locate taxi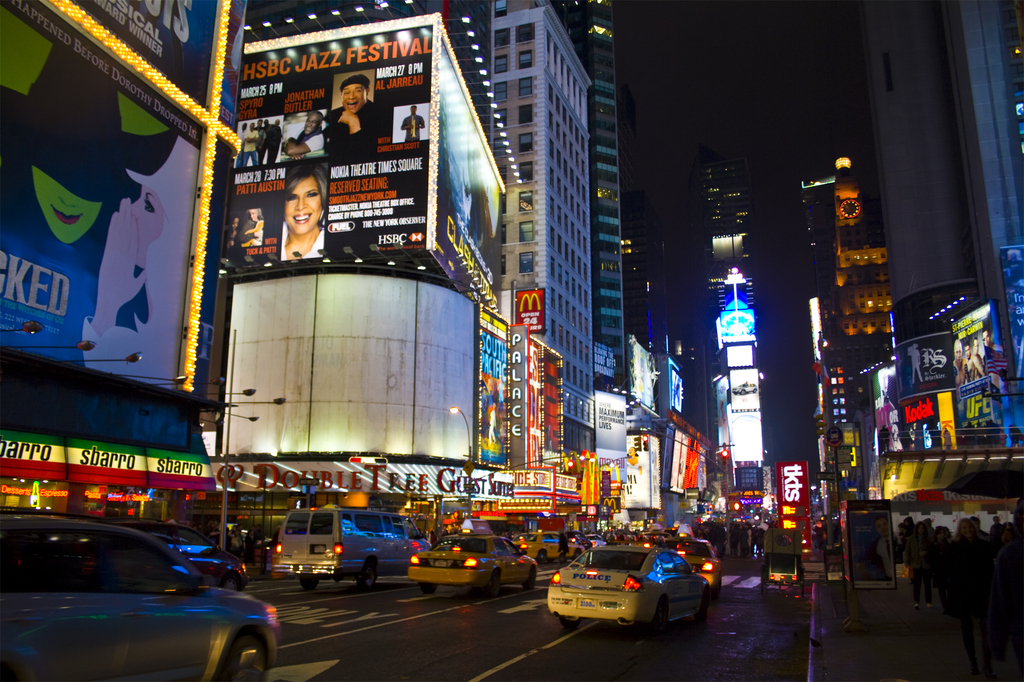
box(655, 521, 724, 591)
